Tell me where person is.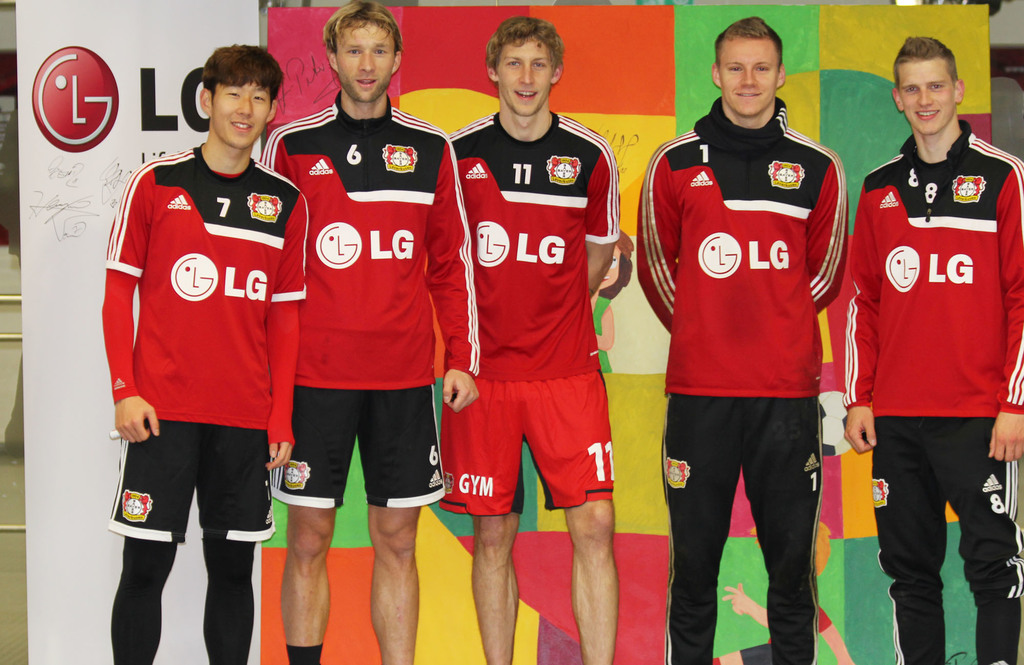
person is at 102,40,305,664.
